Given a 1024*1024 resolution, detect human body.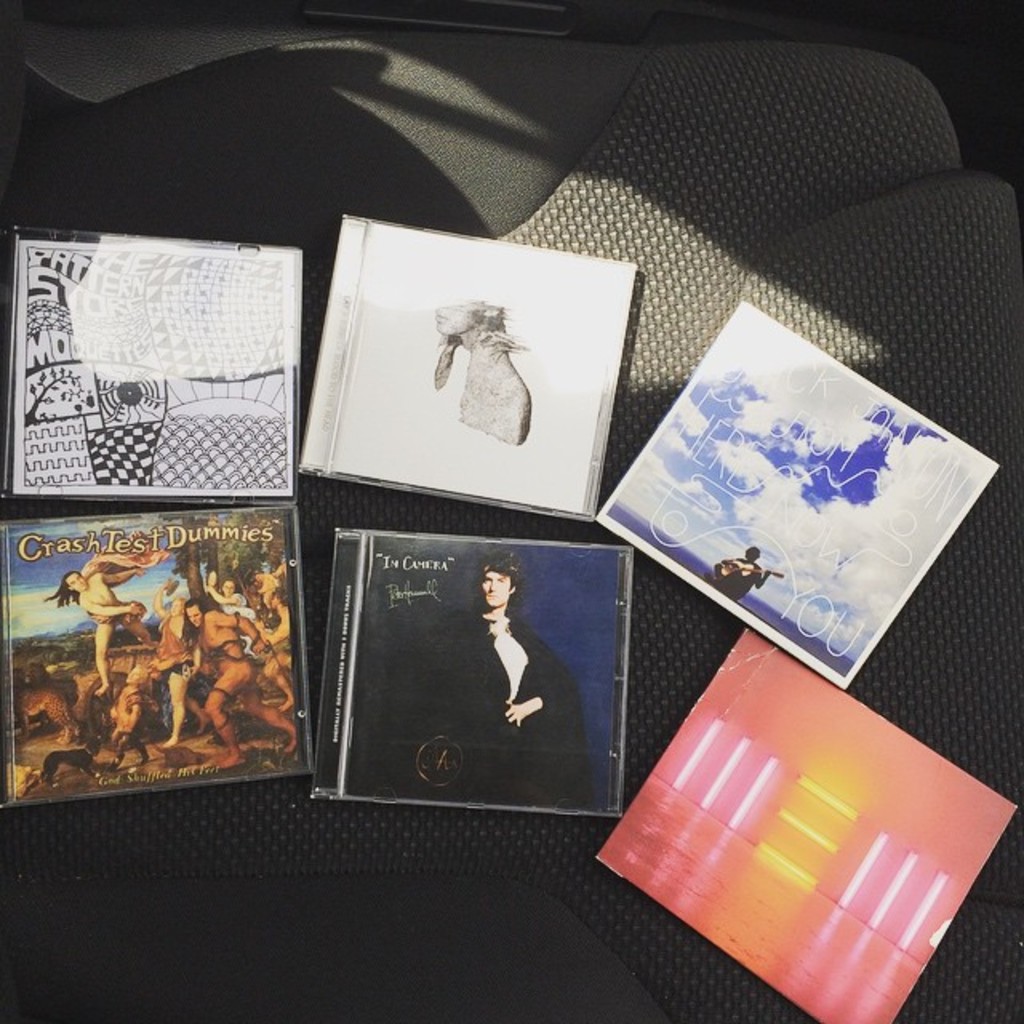
crop(179, 600, 288, 765).
